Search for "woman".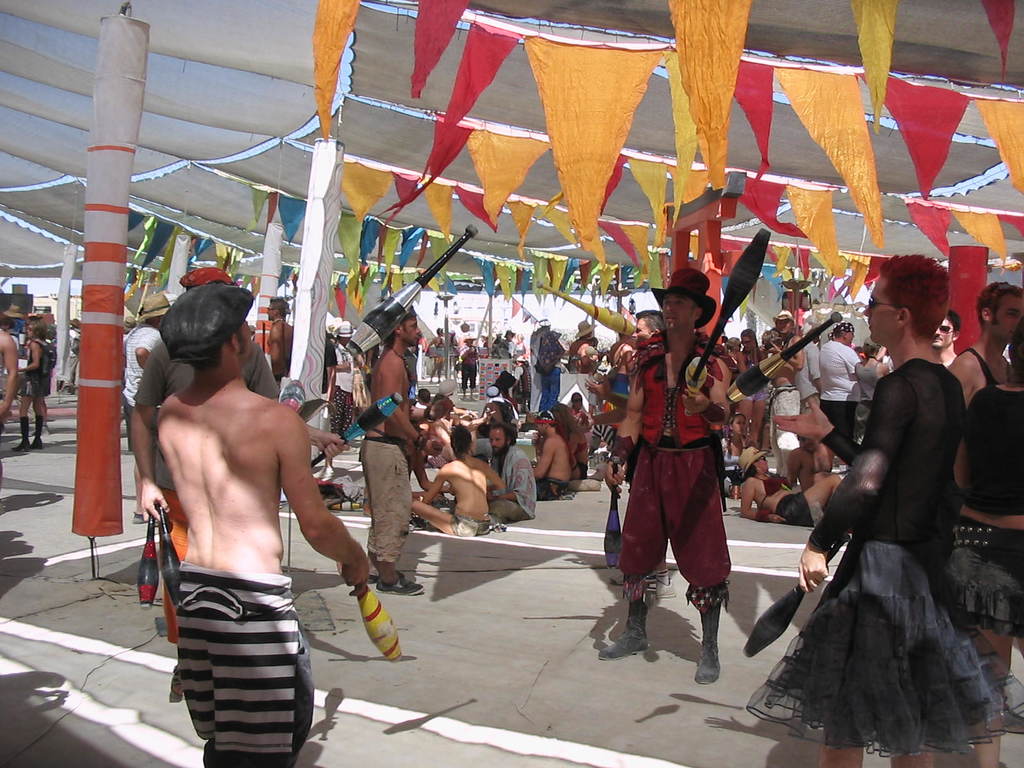
Found at <box>738,443,838,525</box>.
